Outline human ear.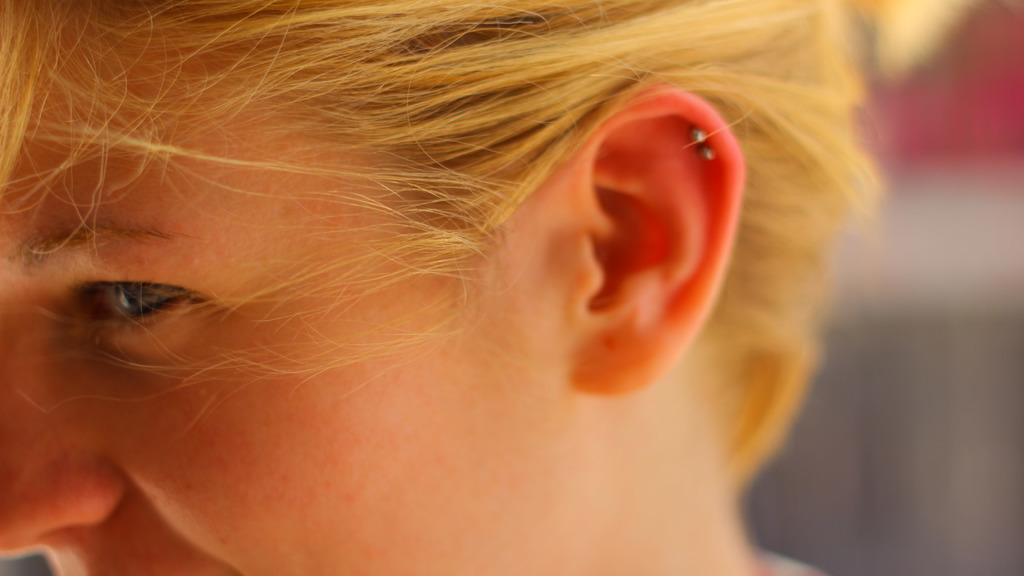
Outline: (x1=571, y1=86, x2=746, y2=394).
